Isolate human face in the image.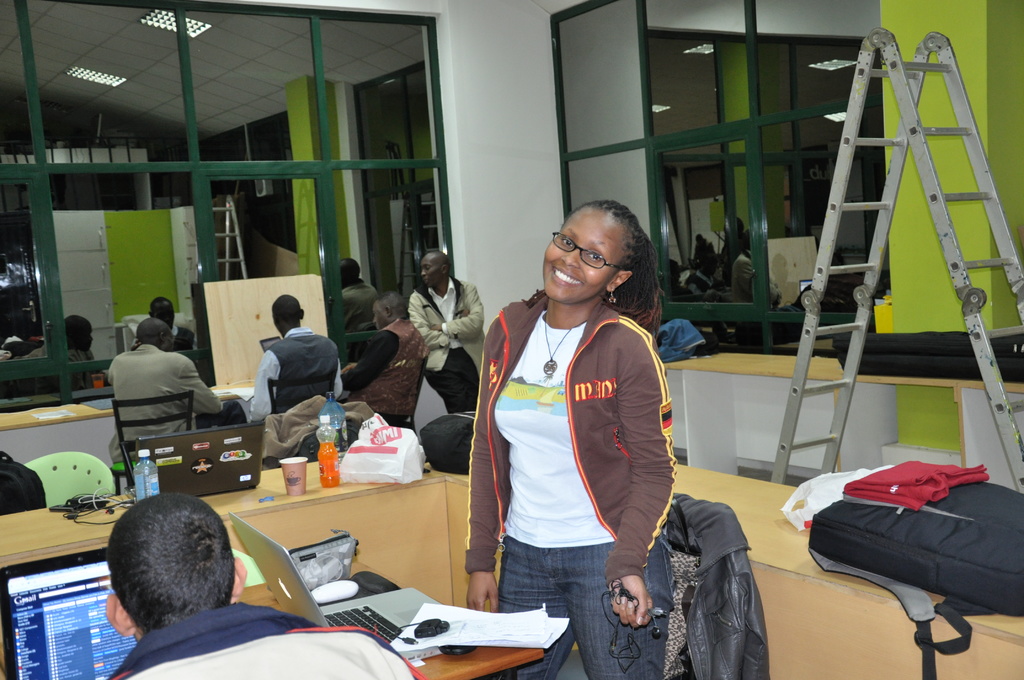
Isolated region: Rect(419, 252, 444, 293).
